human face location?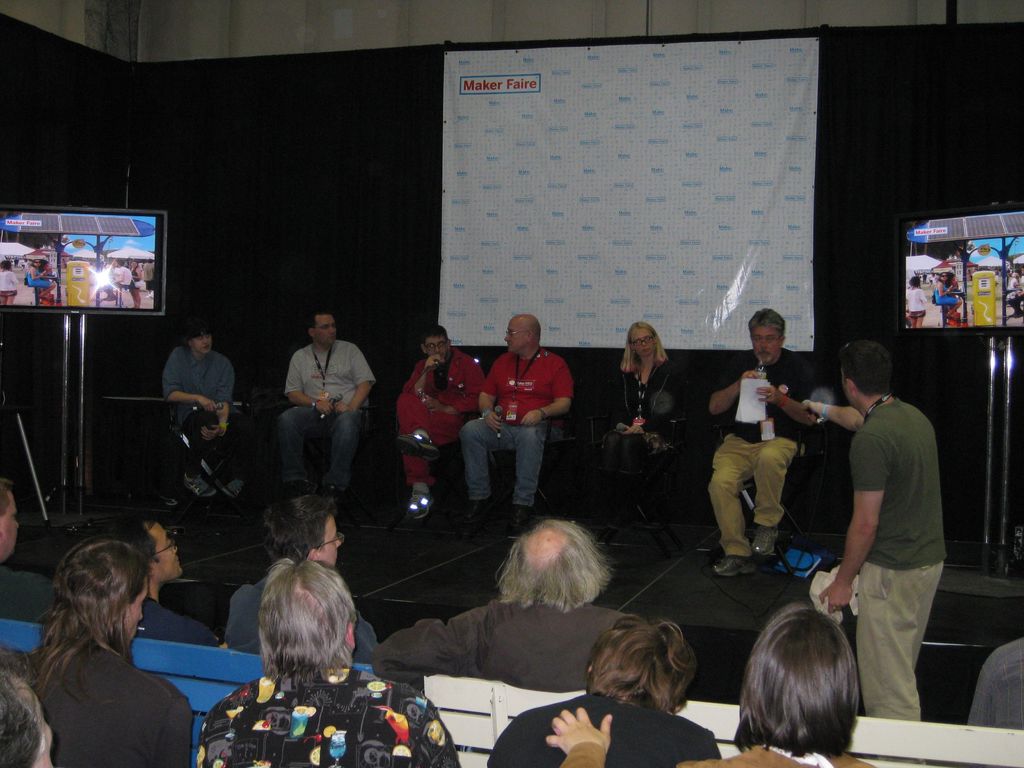
(504,320,522,352)
